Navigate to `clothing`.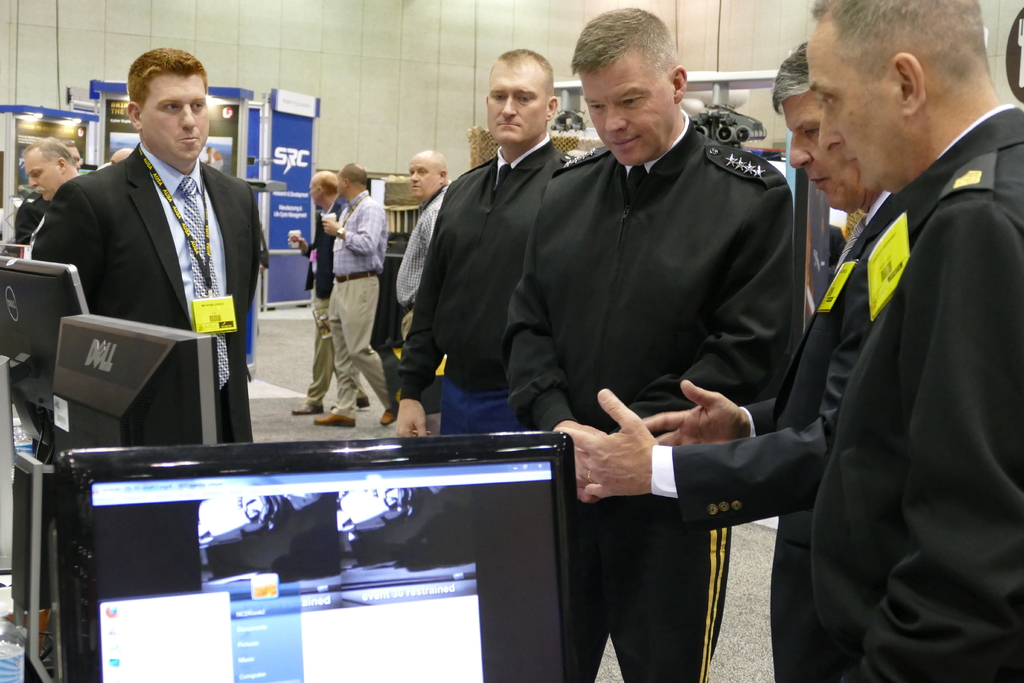
Navigation target: [left=31, top=110, right=277, bottom=448].
